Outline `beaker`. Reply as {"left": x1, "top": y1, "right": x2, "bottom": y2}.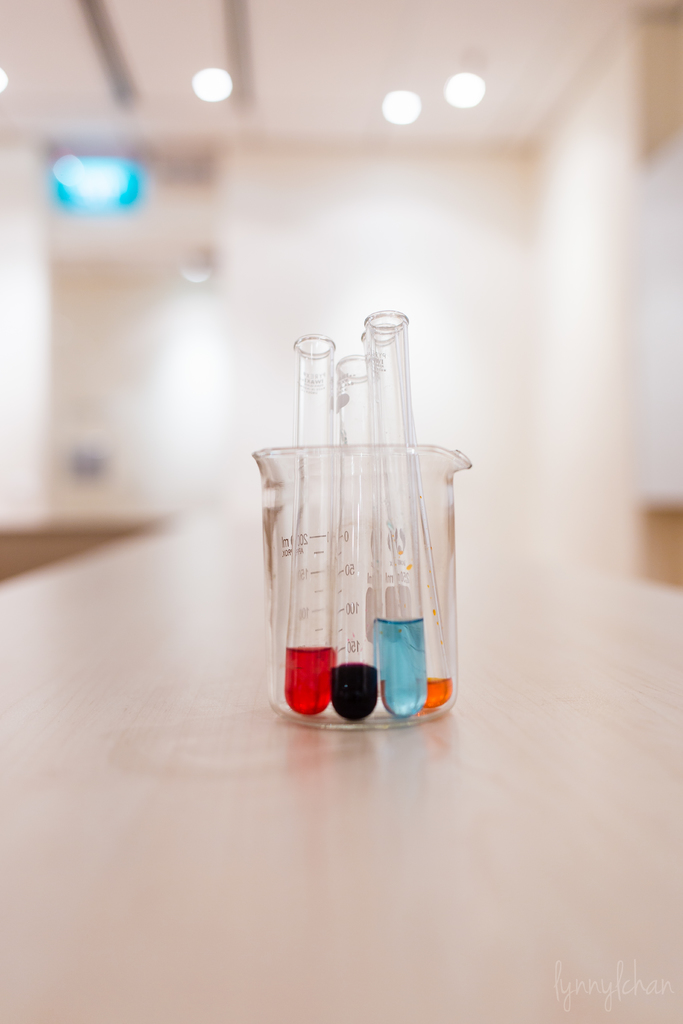
{"left": 358, "top": 309, "right": 427, "bottom": 721}.
